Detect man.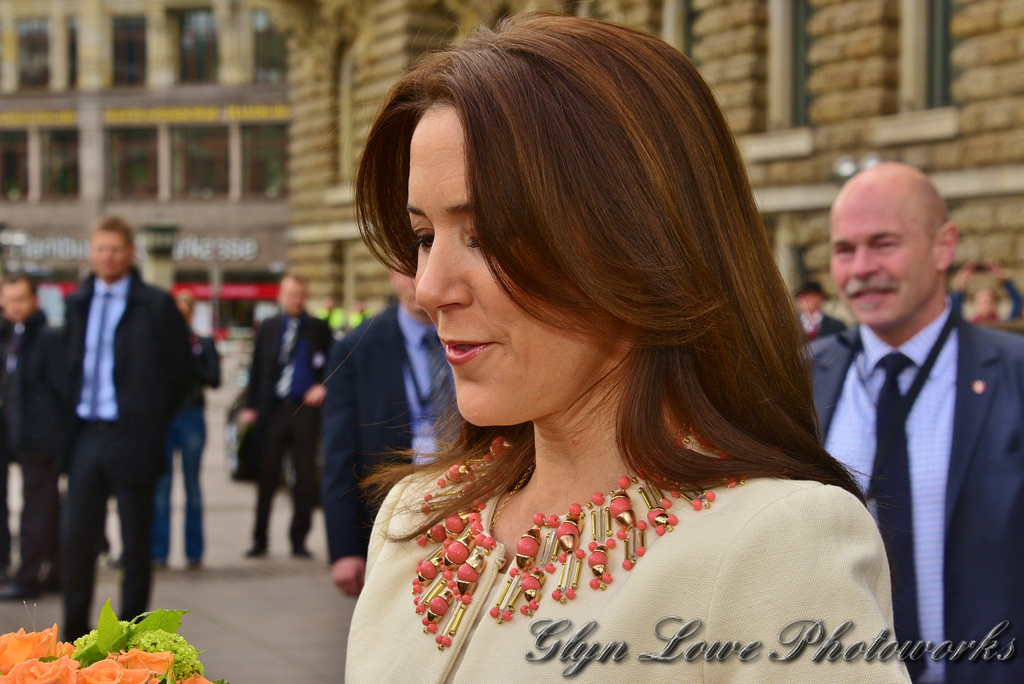
Detected at [left=52, top=211, right=194, bottom=653].
